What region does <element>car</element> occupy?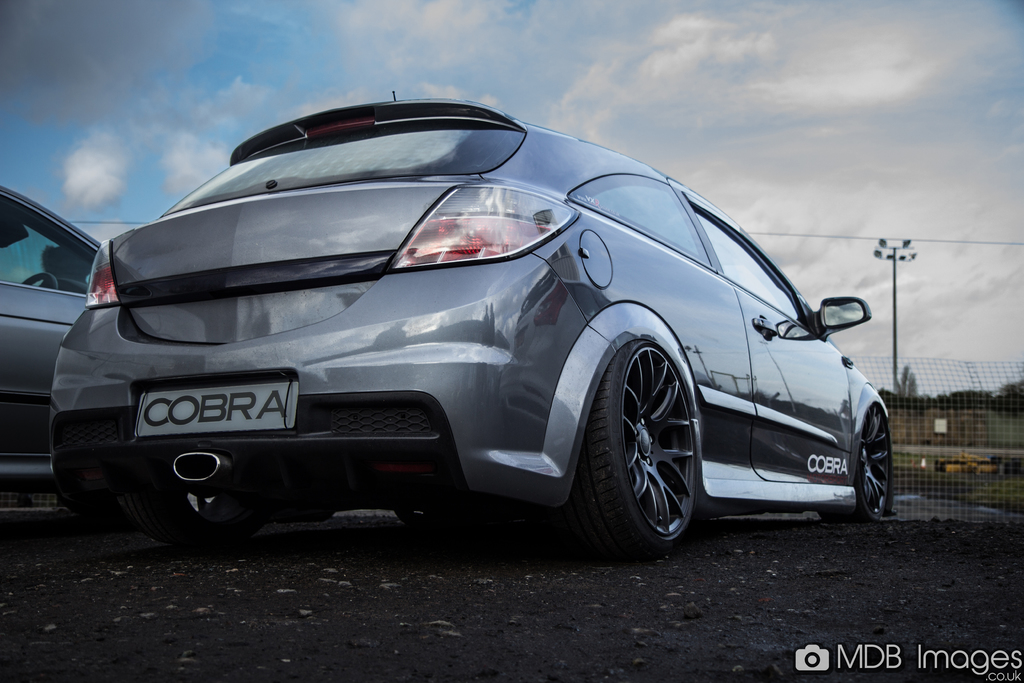
box(0, 189, 111, 533).
